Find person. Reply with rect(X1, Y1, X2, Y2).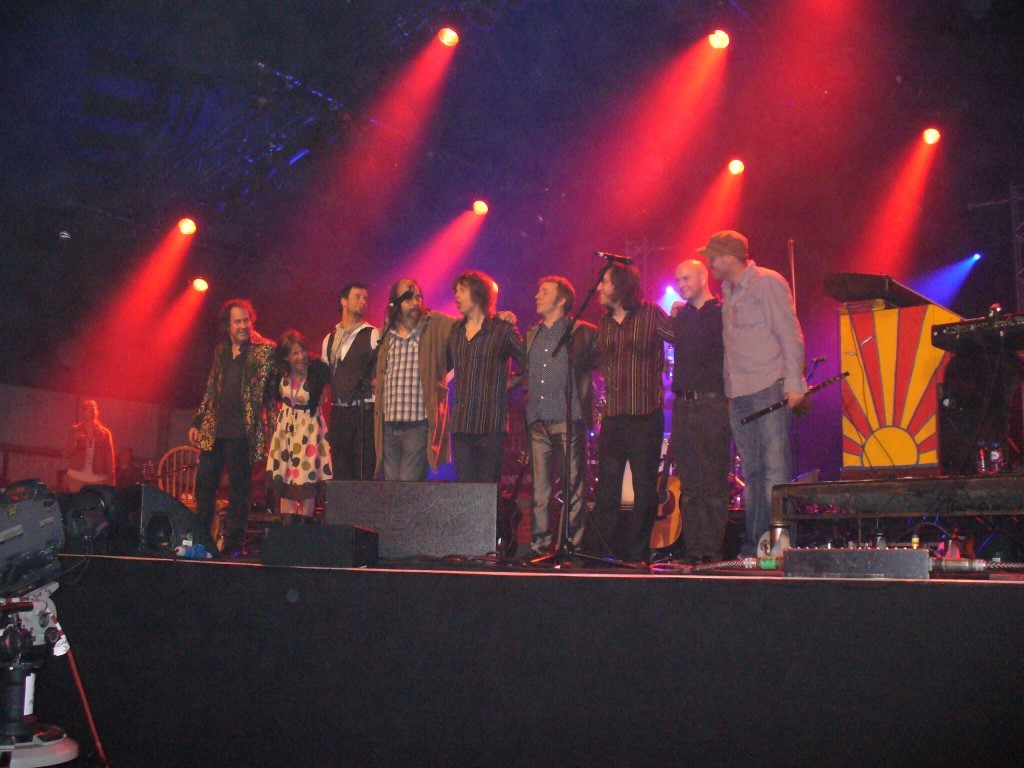
rect(592, 260, 669, 555).
